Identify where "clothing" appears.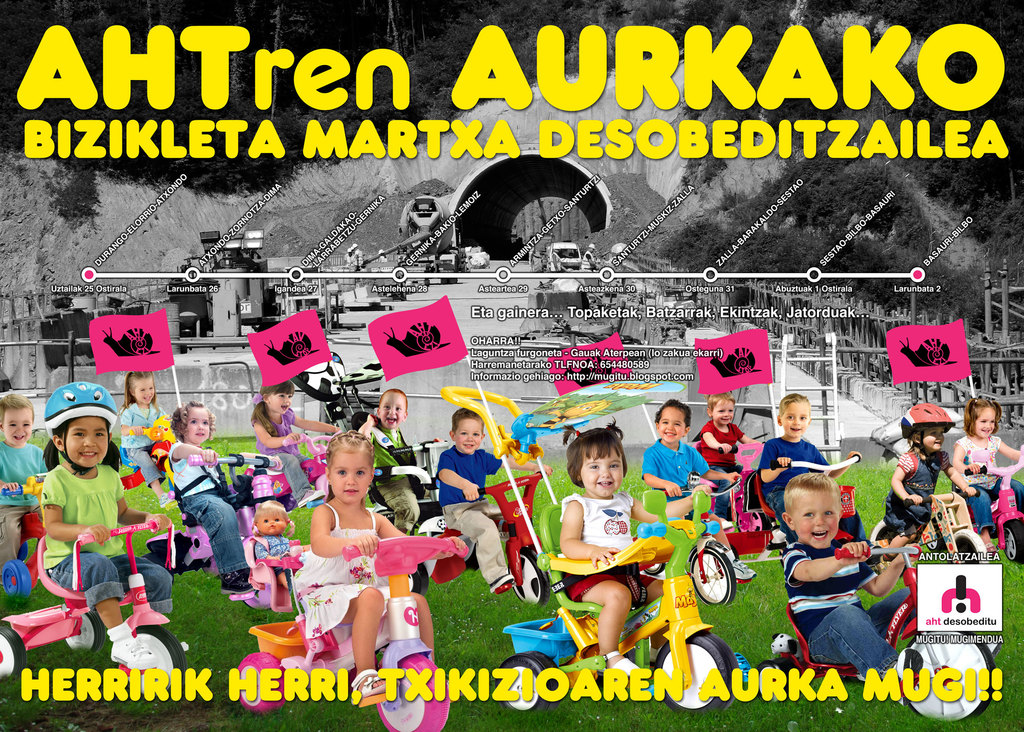
Appears at [left=638, top=437, right=721, bottom=509].
